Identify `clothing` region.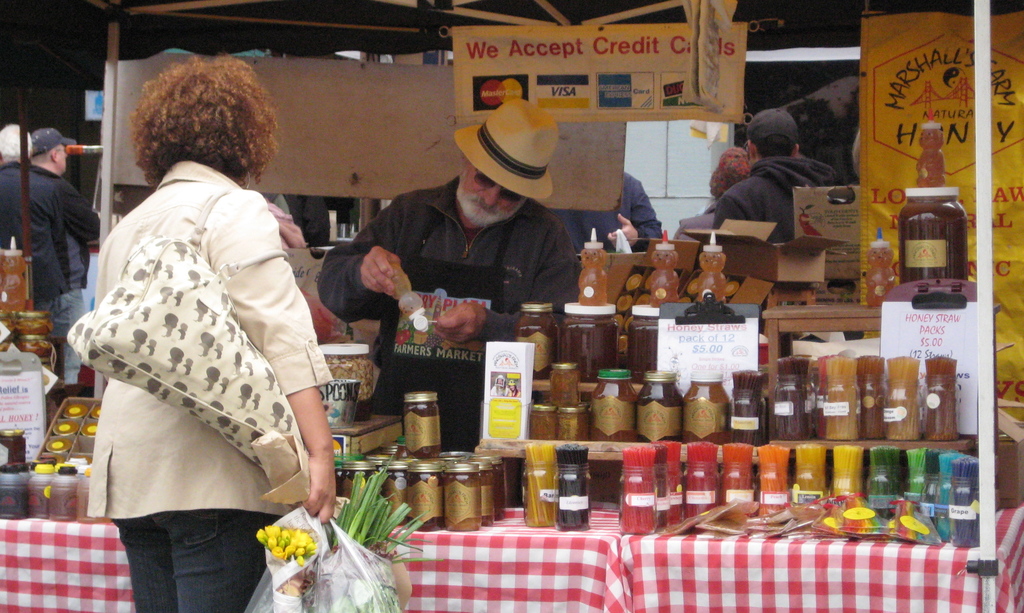
Region: region(82, 157, 337, 612).
